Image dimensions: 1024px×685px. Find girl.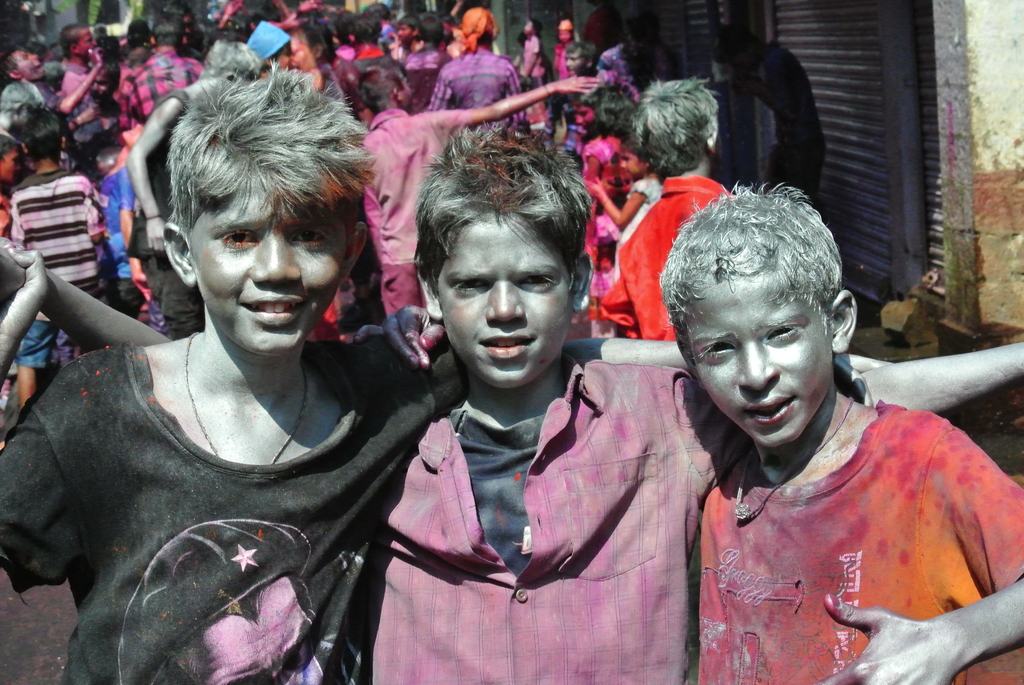
<region>583, 134, 662, 332</region>.
